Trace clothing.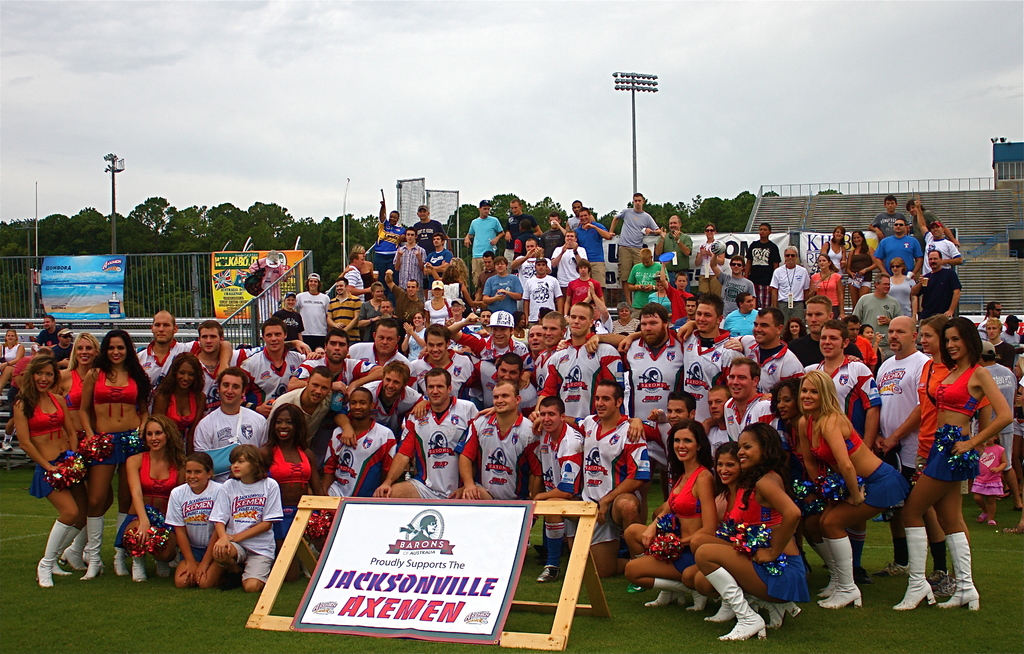
Traced to rect(806, 402, 911, 511).
